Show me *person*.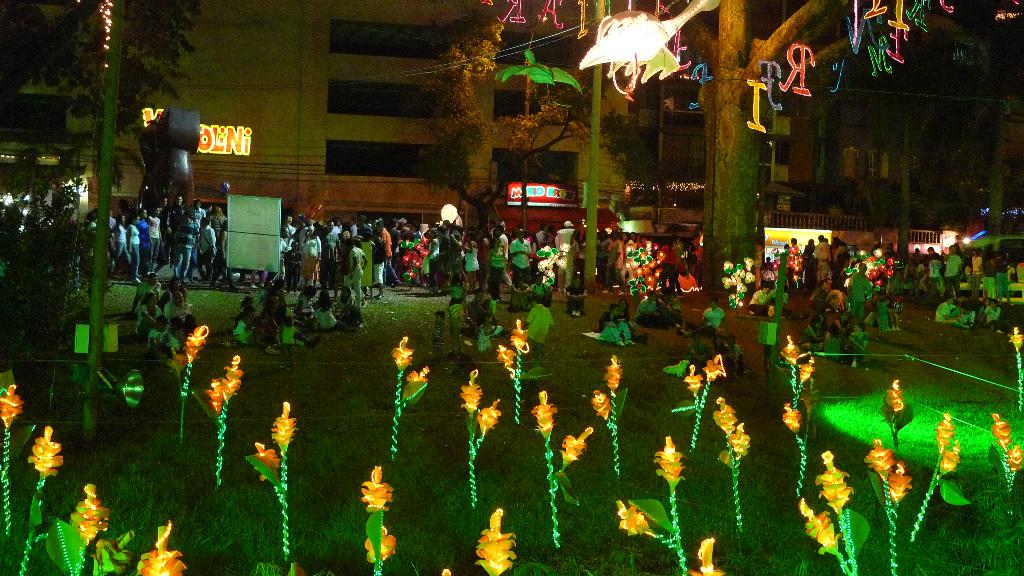
*person* is here: bbox=[763, 287, 812, 330].
